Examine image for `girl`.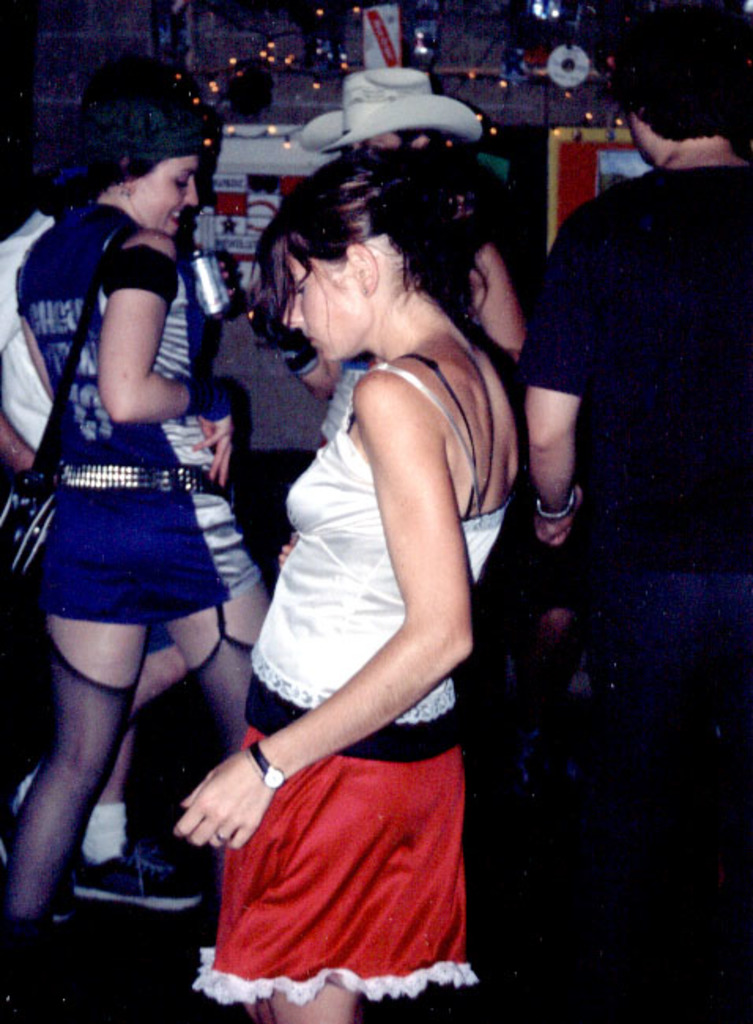
Examination result: BBox(170, 147, 520, 1022).
